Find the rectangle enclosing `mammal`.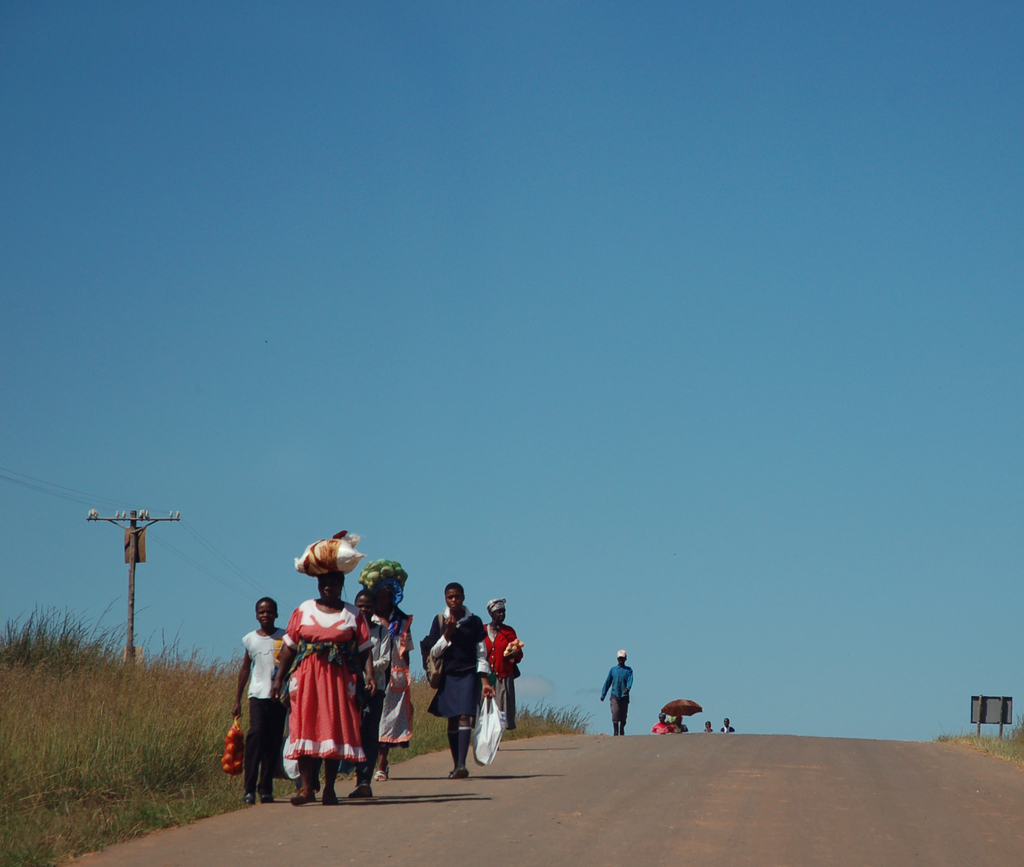
left=255, top=568, right=394, bottom=797.
